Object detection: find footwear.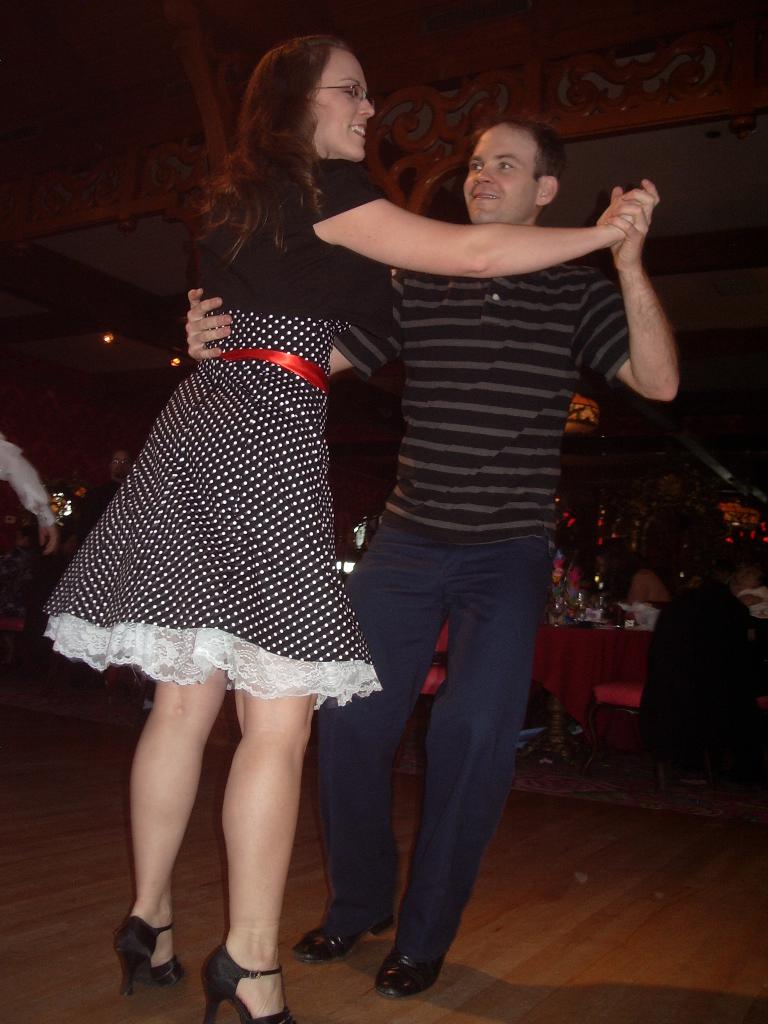
198, 948, 292, 1023.
